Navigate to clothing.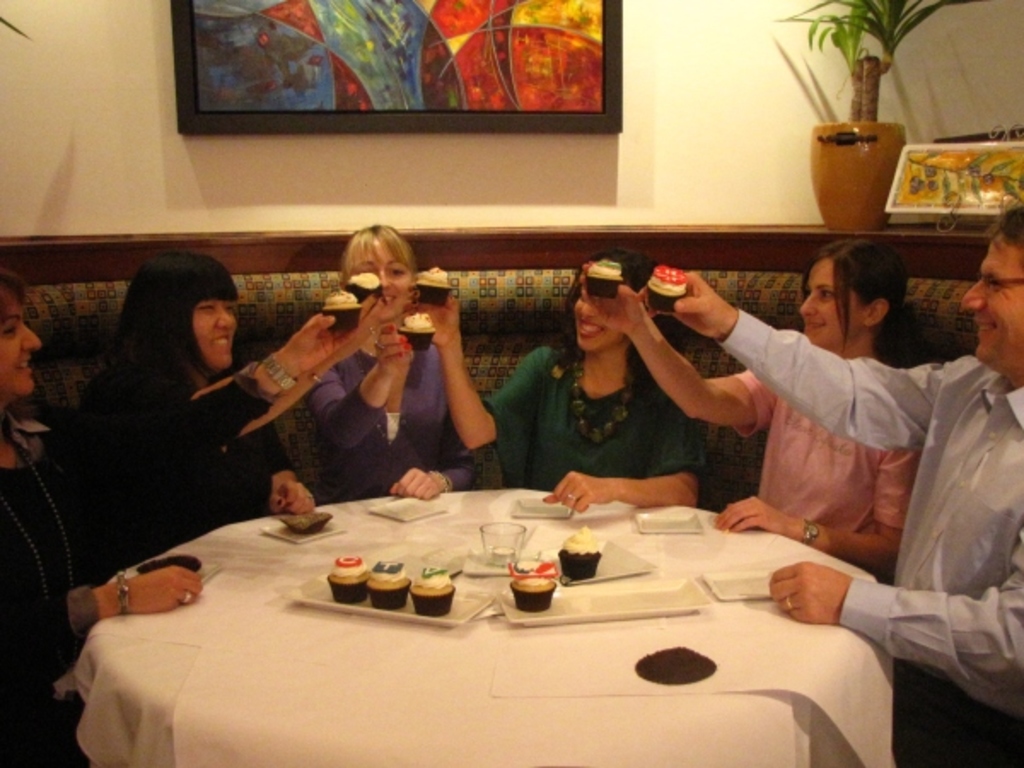
Navigation target: BBox(725, 370, 911, 550).
